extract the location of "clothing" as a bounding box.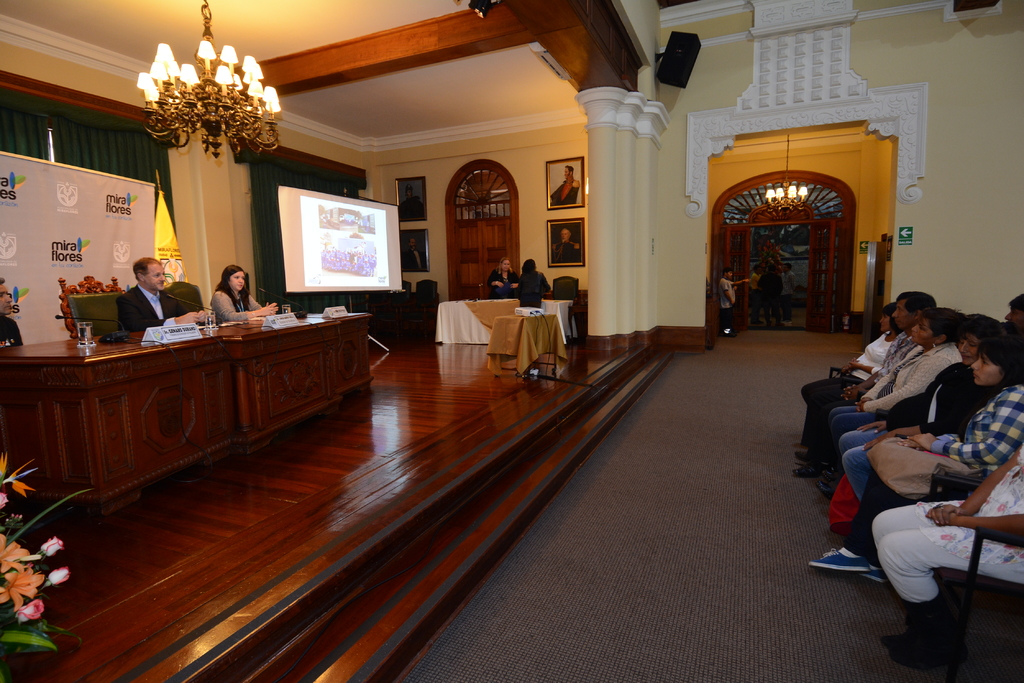
left=485, top=264, right=518, bottom=300.
